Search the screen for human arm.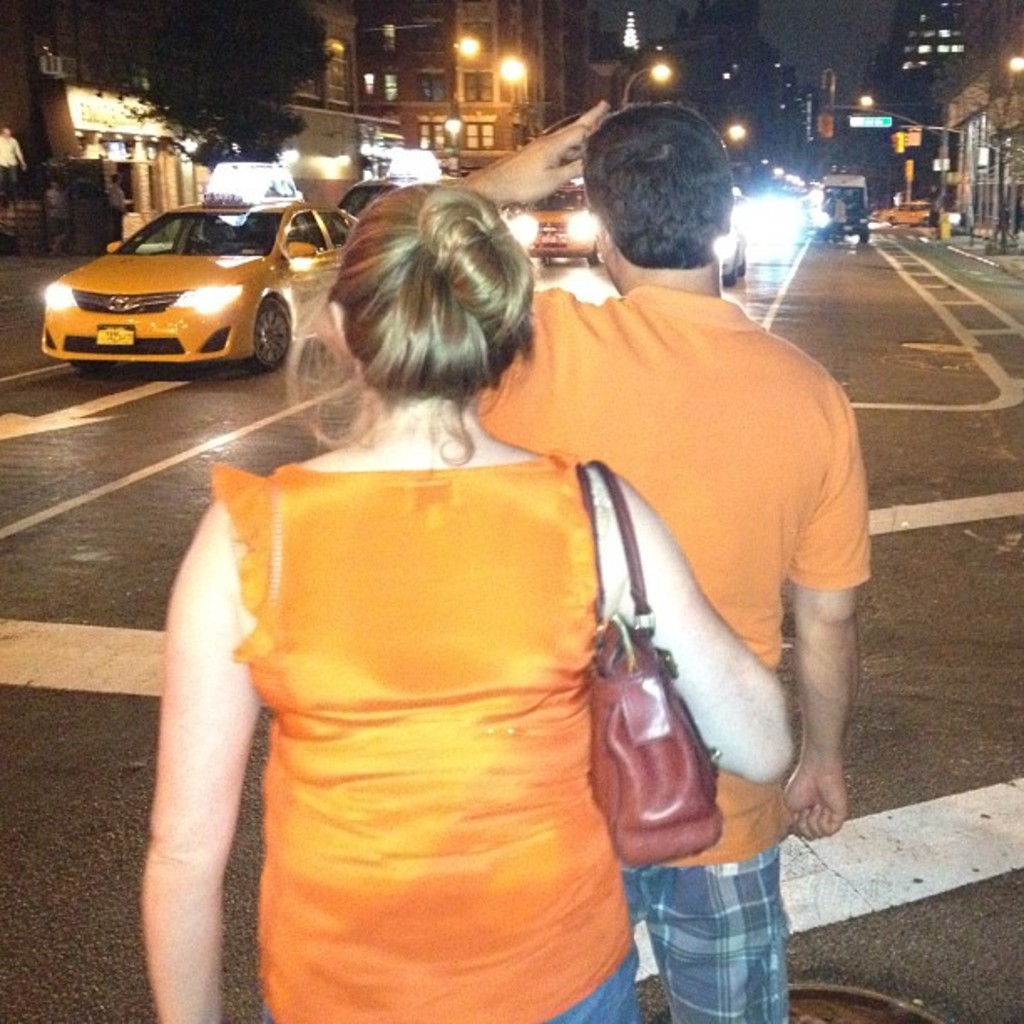
Found at detection(430, 92, 601, 202).
